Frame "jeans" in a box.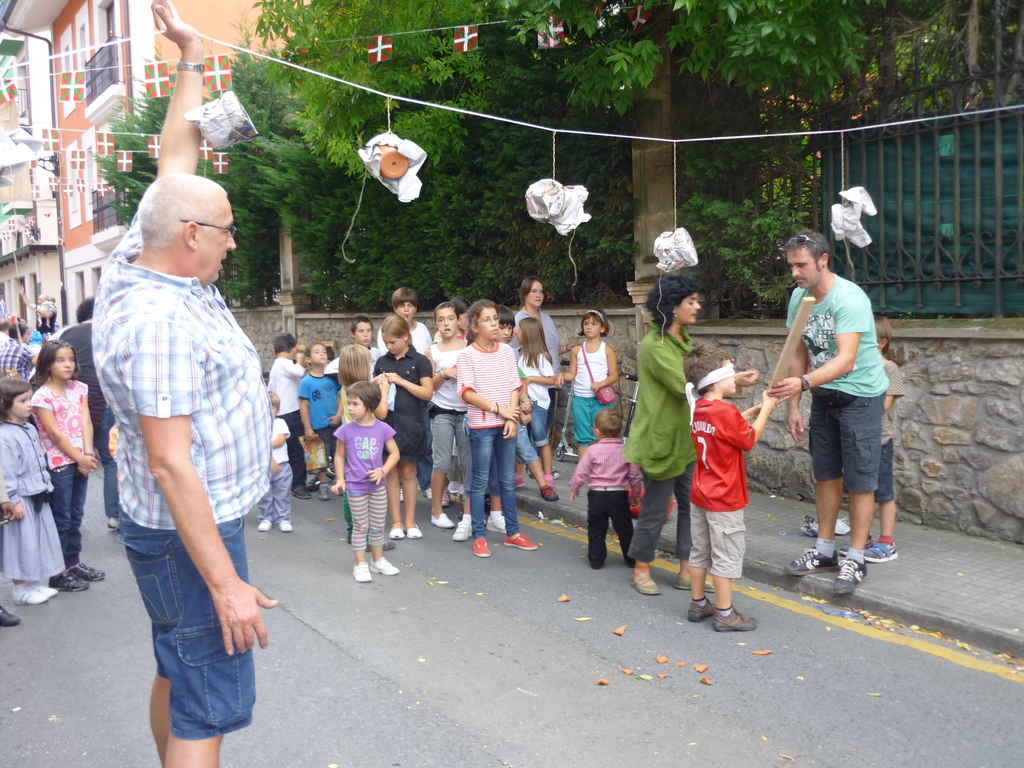
{"left": 97, "top": 402, "right": 118, "bottom": 520}.
